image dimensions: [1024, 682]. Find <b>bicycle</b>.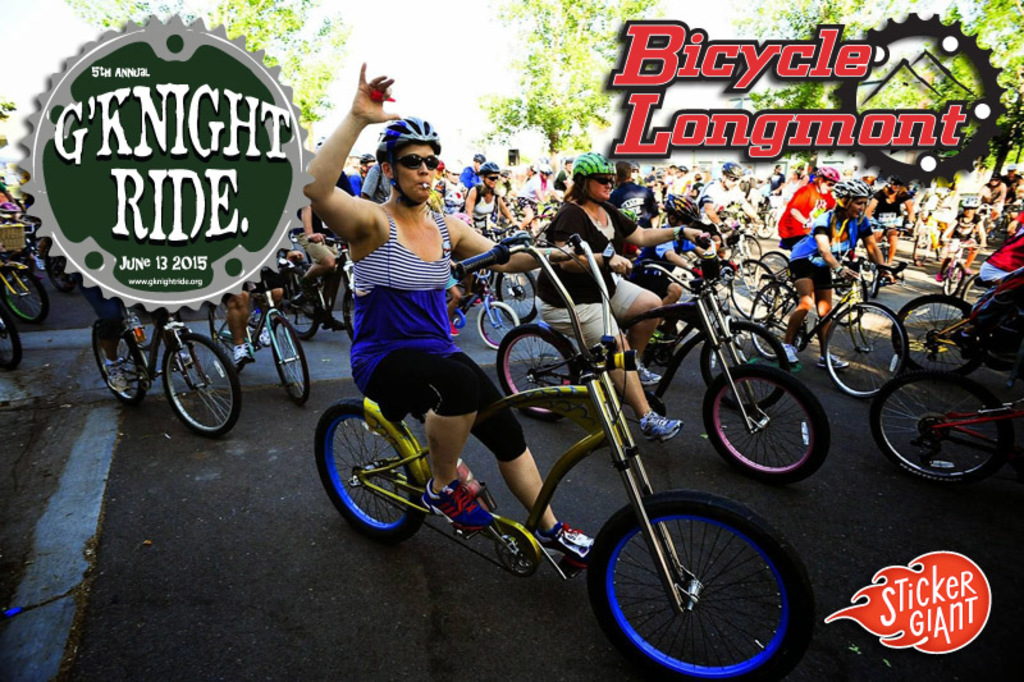
{"x1": 504, "y1": 256, "x2": 831, "y2": 477}.
